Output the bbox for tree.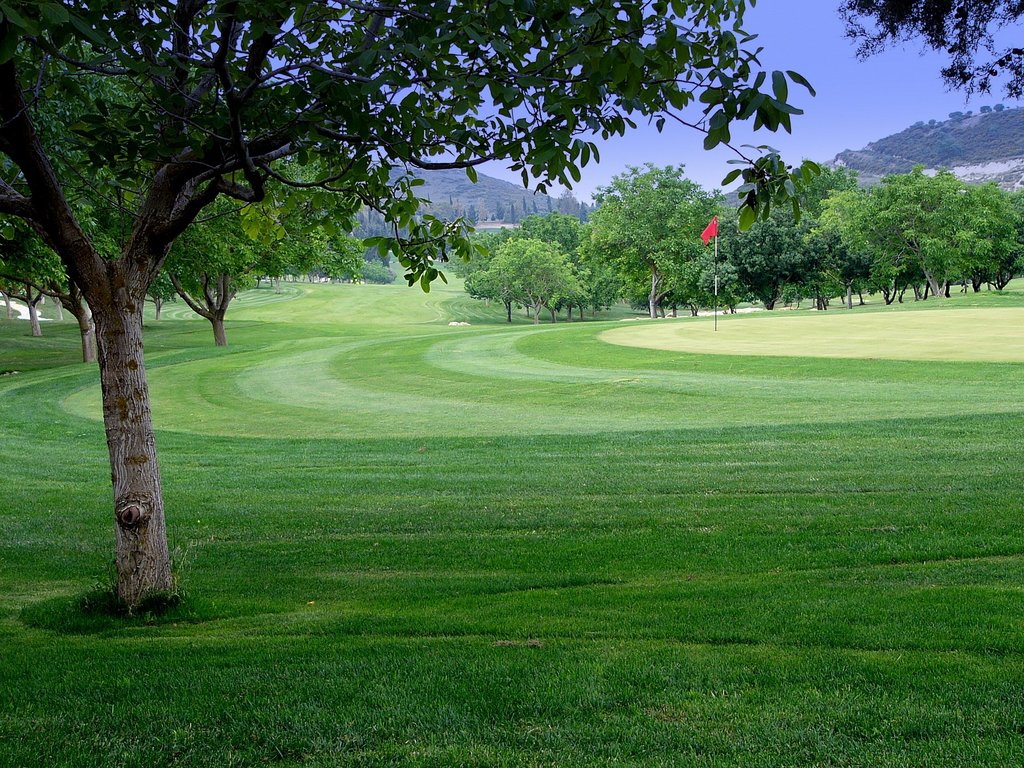
BBox(147, 160, 361, 345).
